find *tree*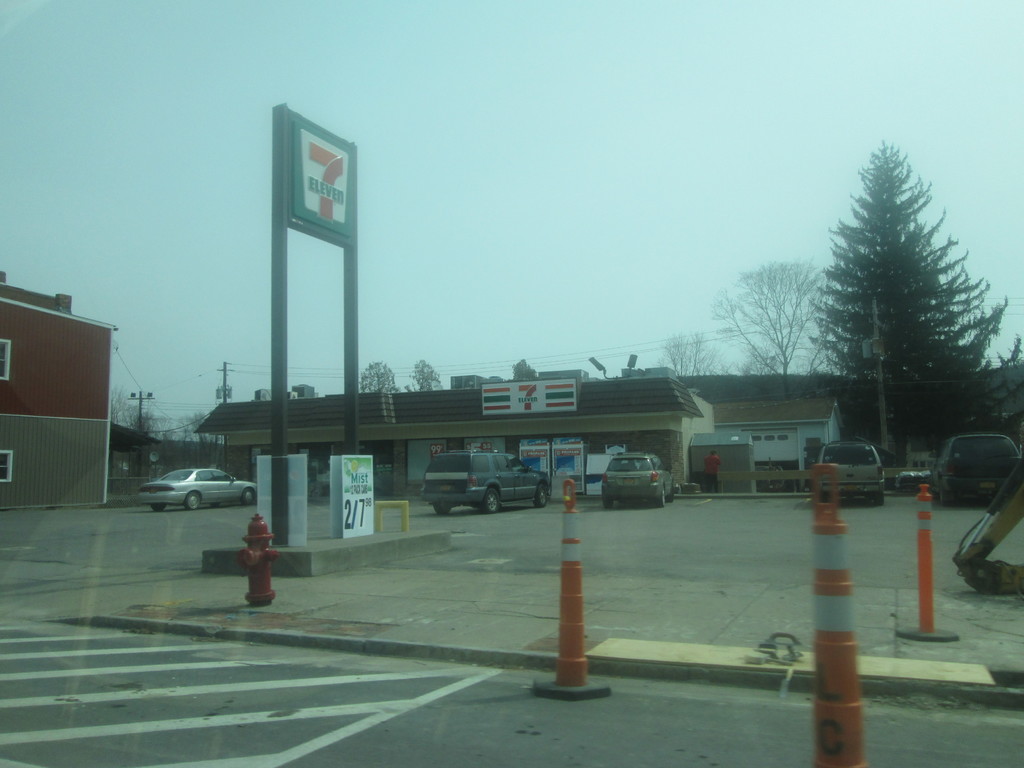
box=[657, 326, 731, 381]
